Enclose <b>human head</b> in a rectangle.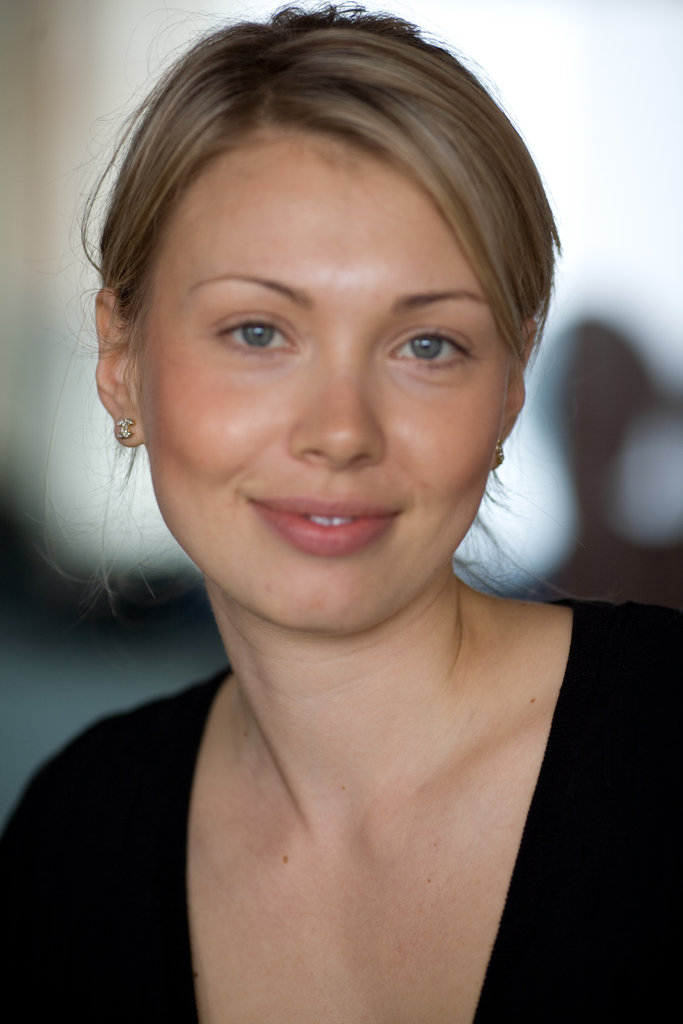
bbox=(88, 17, 538, 561).
